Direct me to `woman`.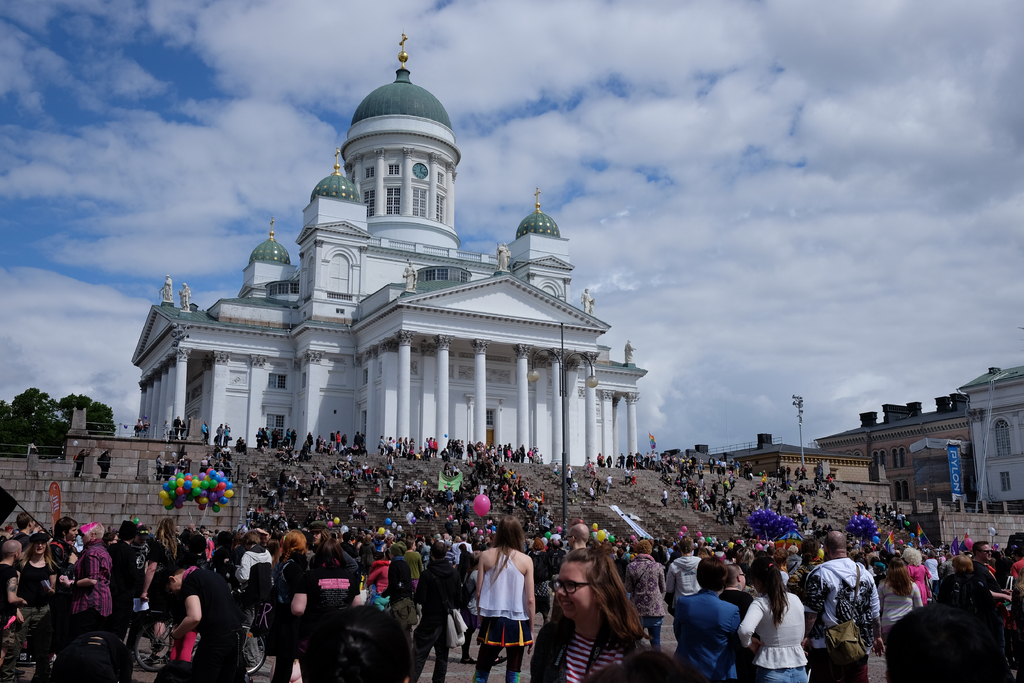
Direction: 474/520/532/682.
